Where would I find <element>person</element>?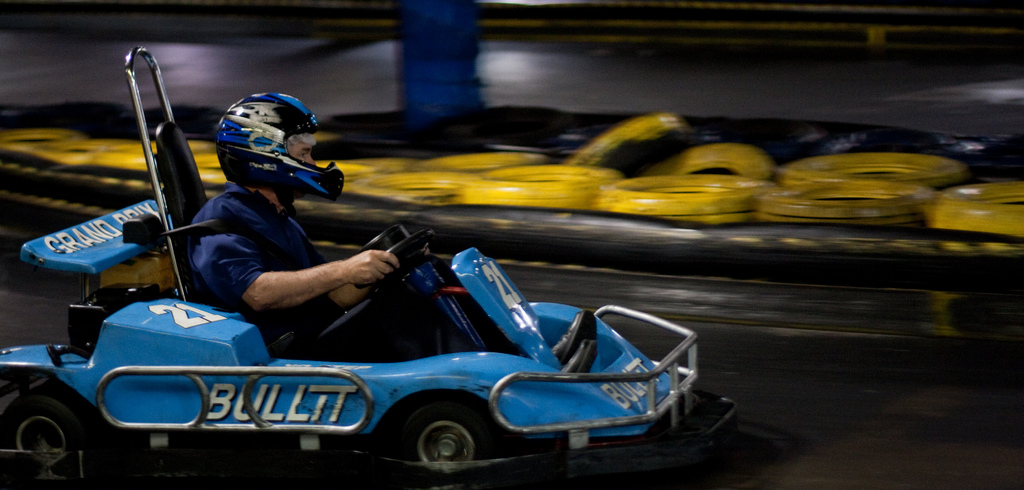
At {"x1": 188, "y1": 94, "x2": 598, "y2": 377}.
